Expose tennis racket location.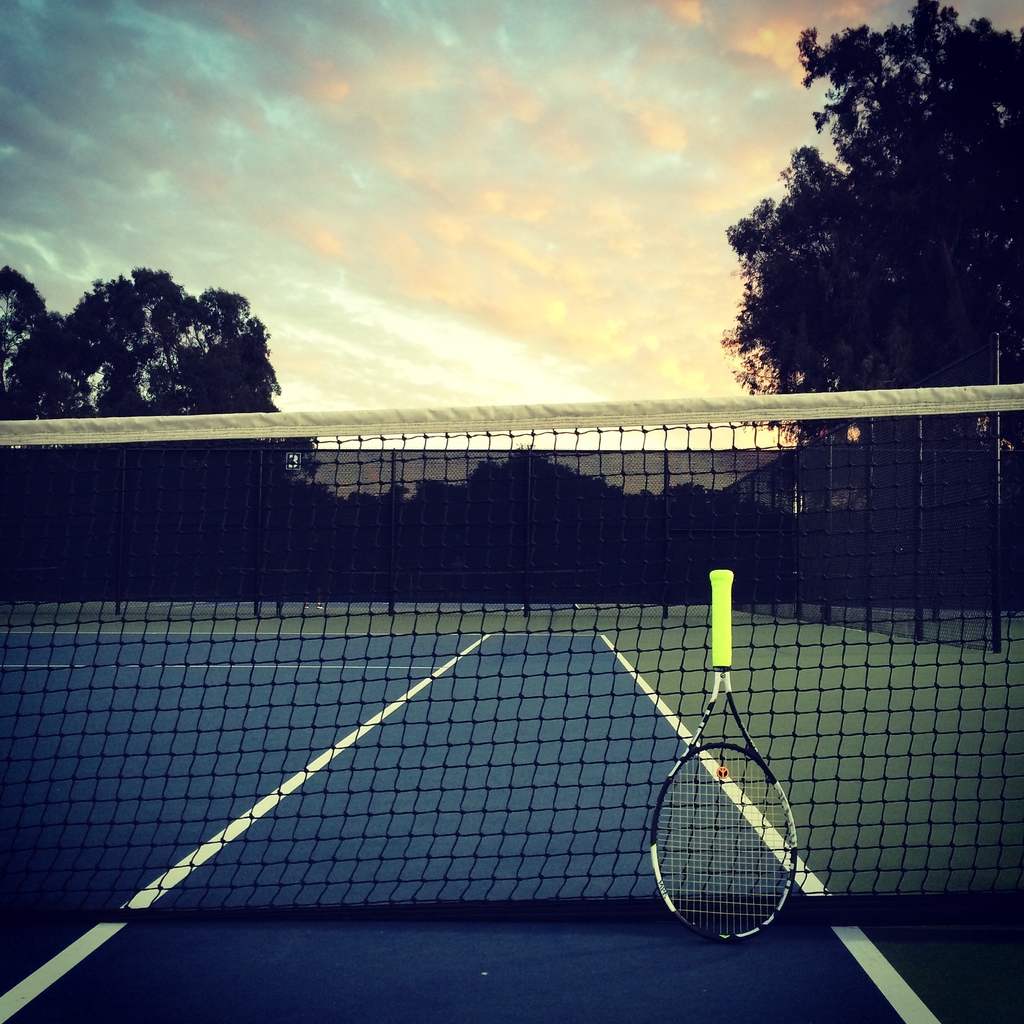
Exposed at BBox(649, 568, 800, 944).
